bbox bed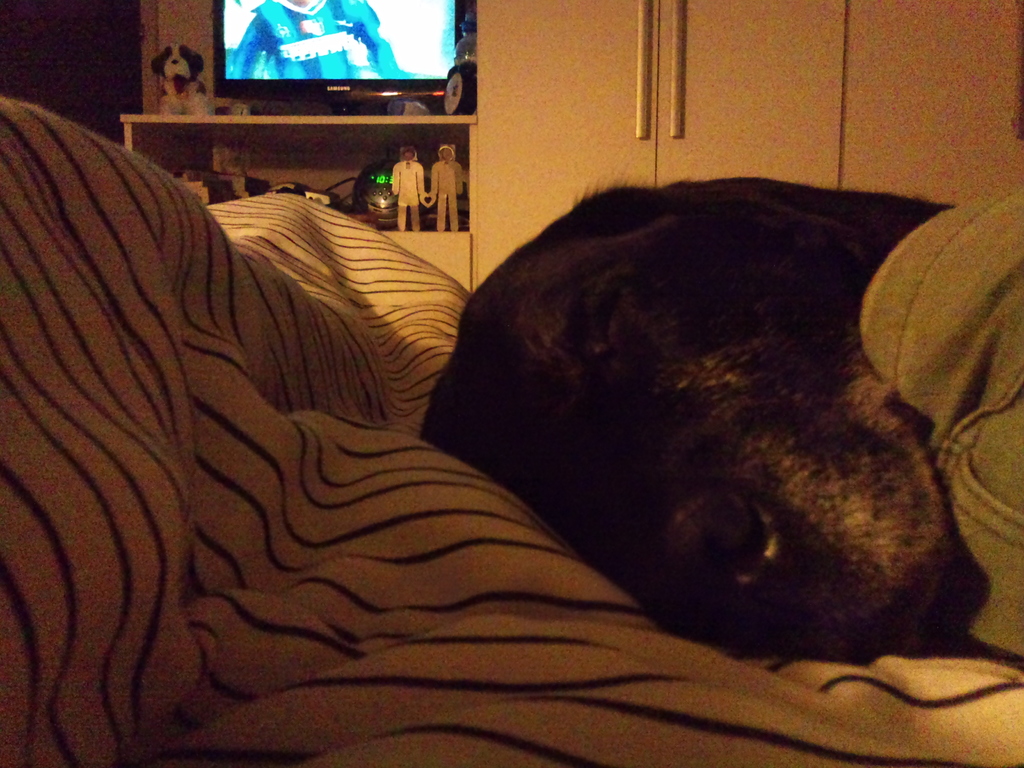
[15,49,989,767]
